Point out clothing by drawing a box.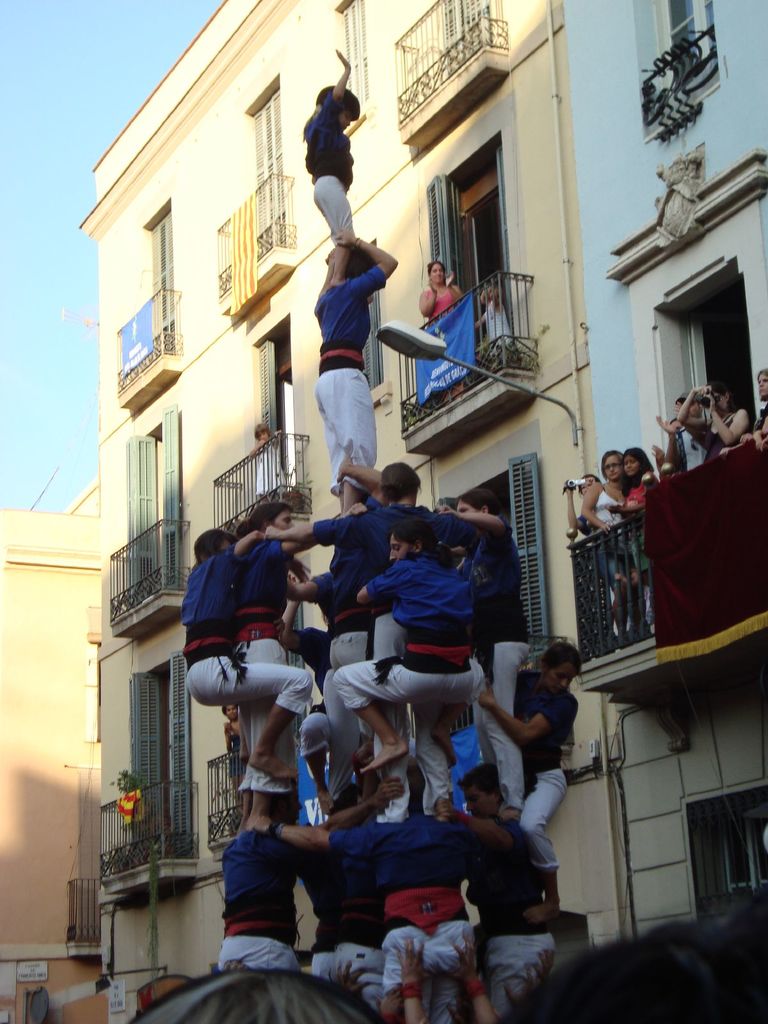
rect(255, 440, 287, 497).
